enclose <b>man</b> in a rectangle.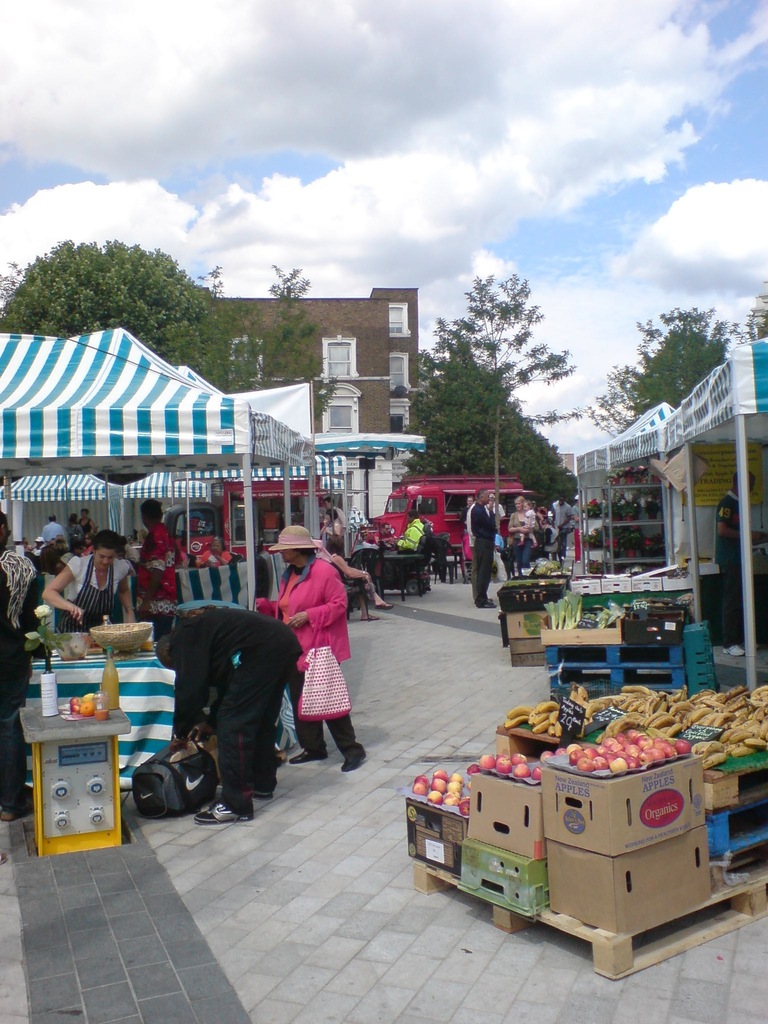
box(322, 498, 348, 538).
